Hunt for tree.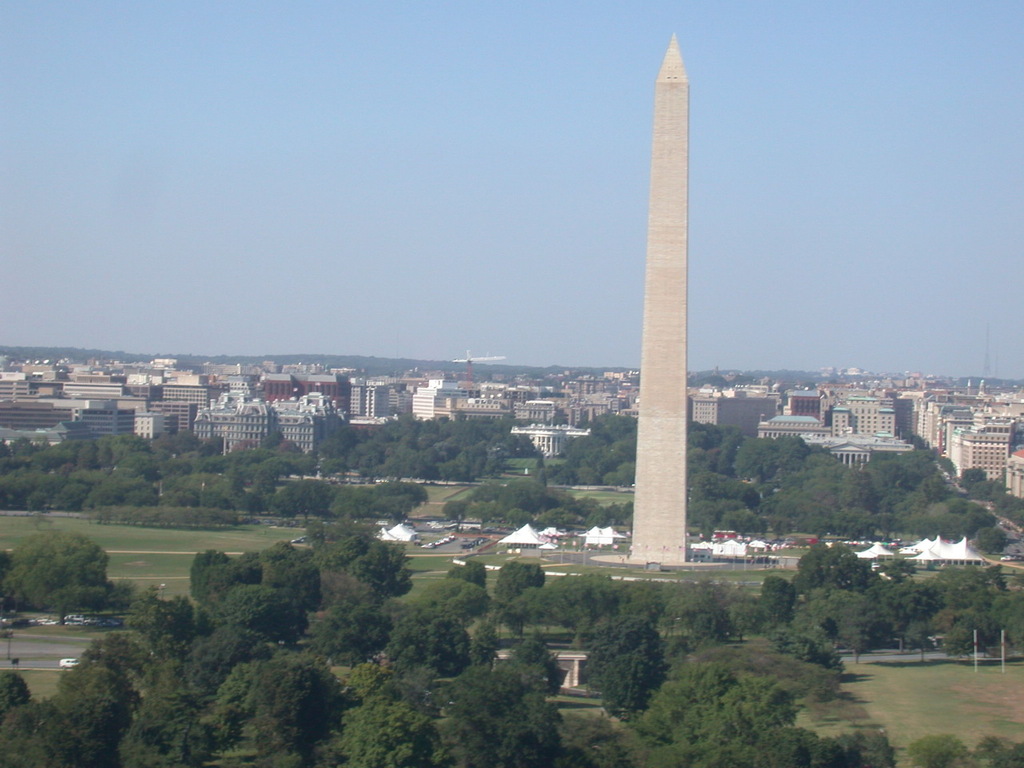
Hunted down at 303:510:395:543.
